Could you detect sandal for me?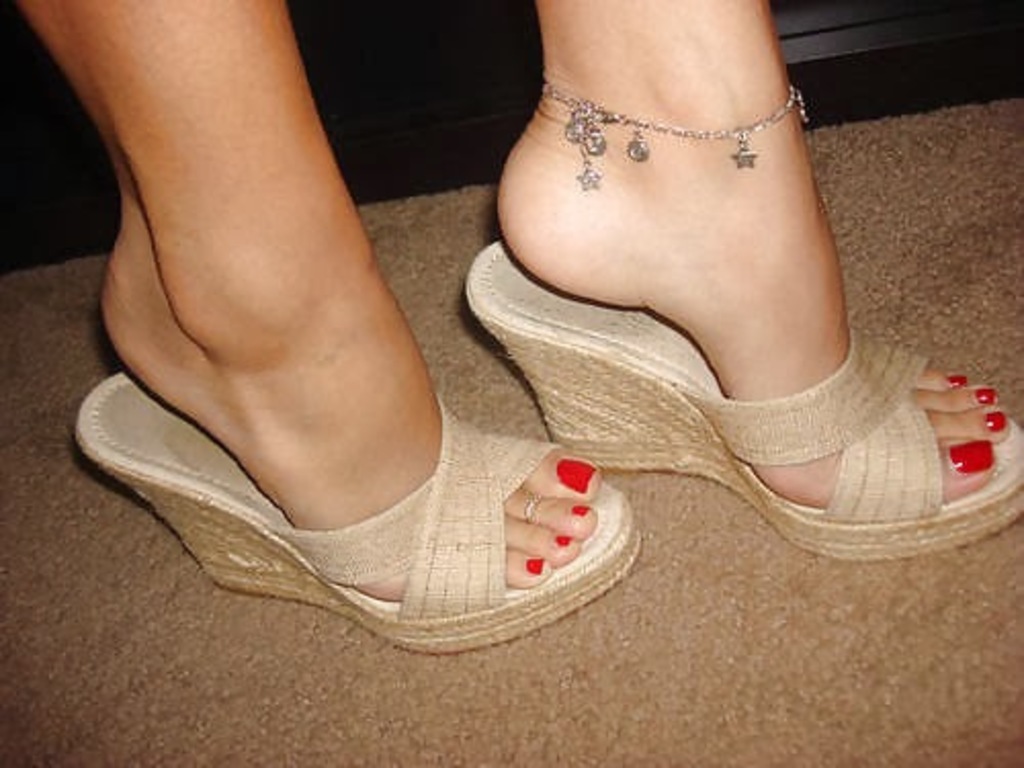
Detection result: 465/238/1022/559.
